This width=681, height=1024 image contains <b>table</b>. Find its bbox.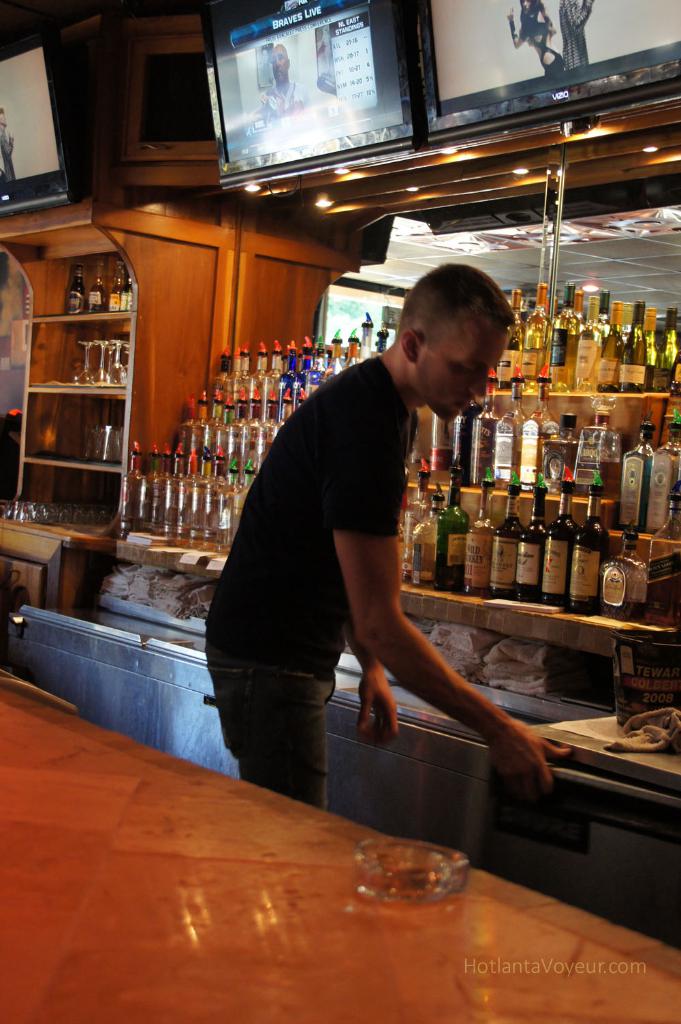
bbox(20, 736, 631, 1023).
